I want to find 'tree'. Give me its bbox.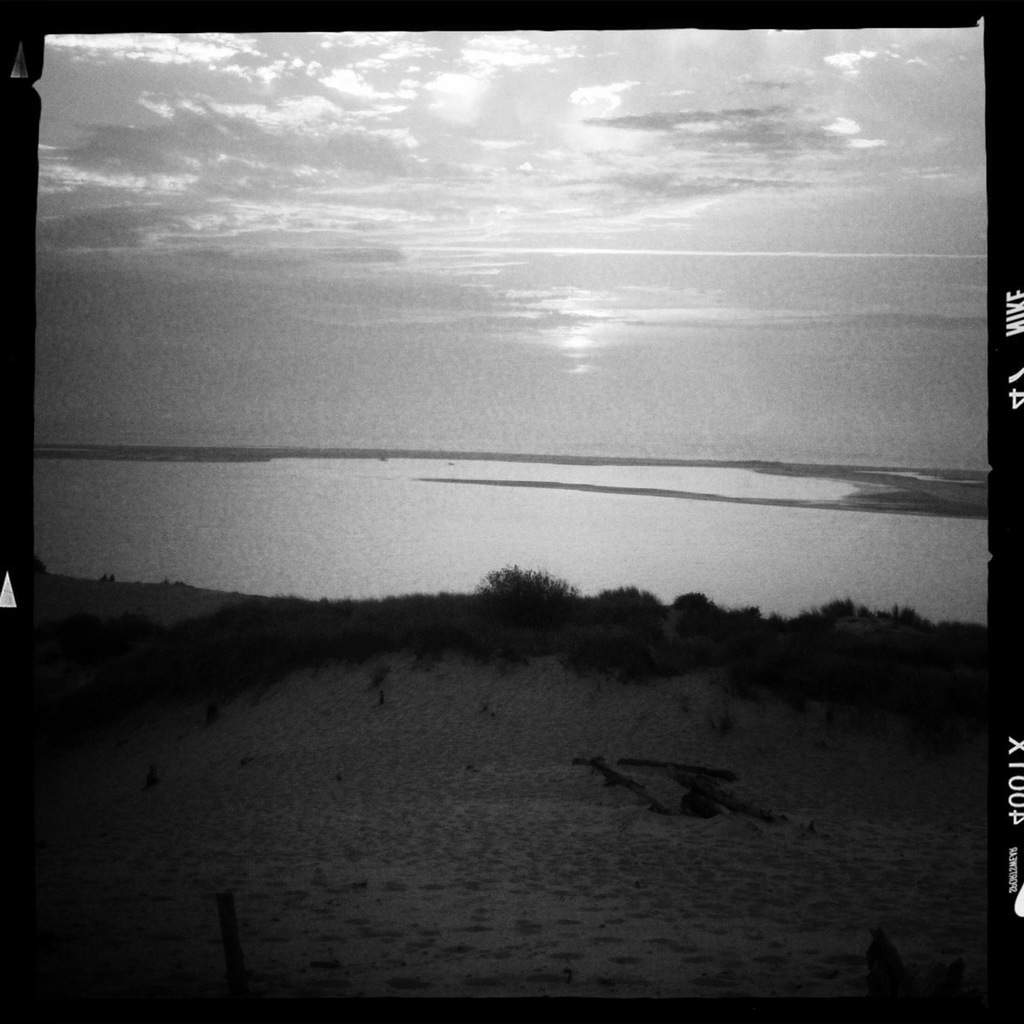
(663,589,737,645).
